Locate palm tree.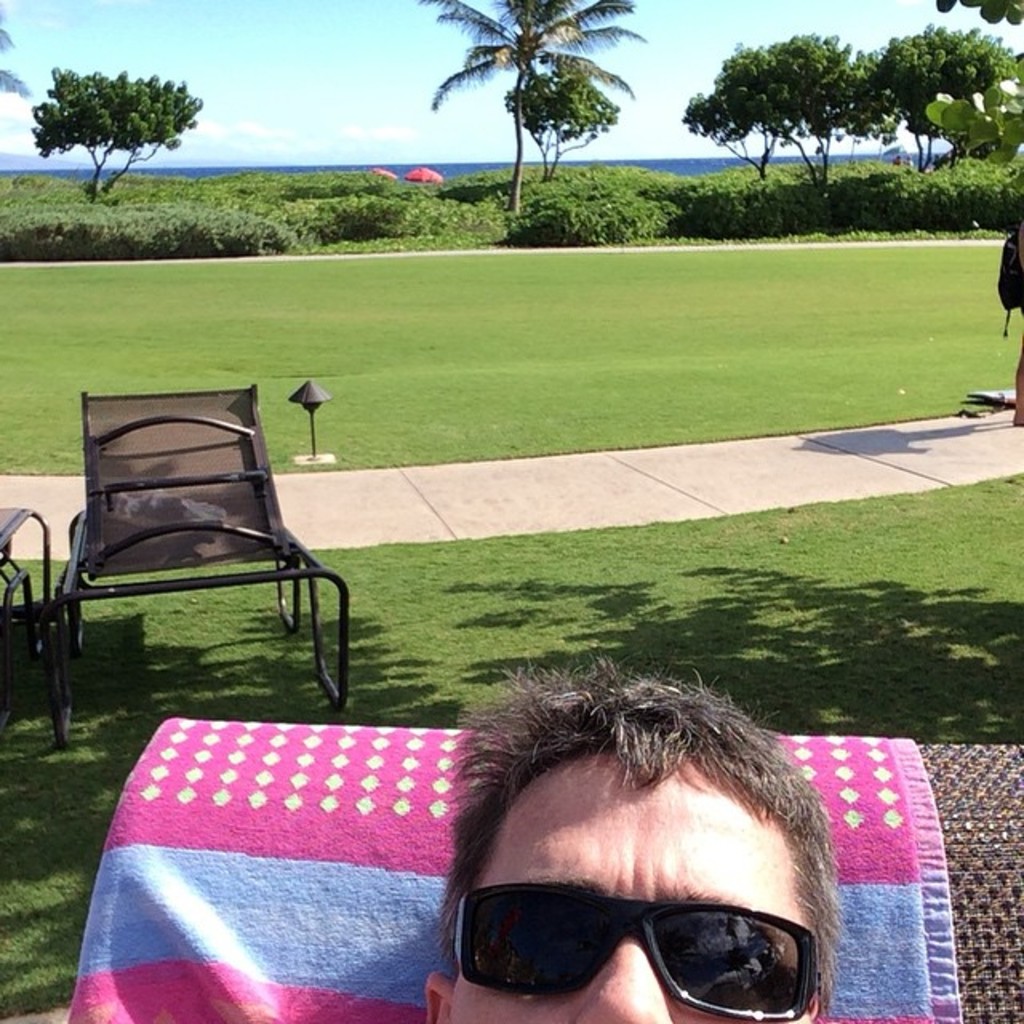
Bounding box: [782,46,859,155].
